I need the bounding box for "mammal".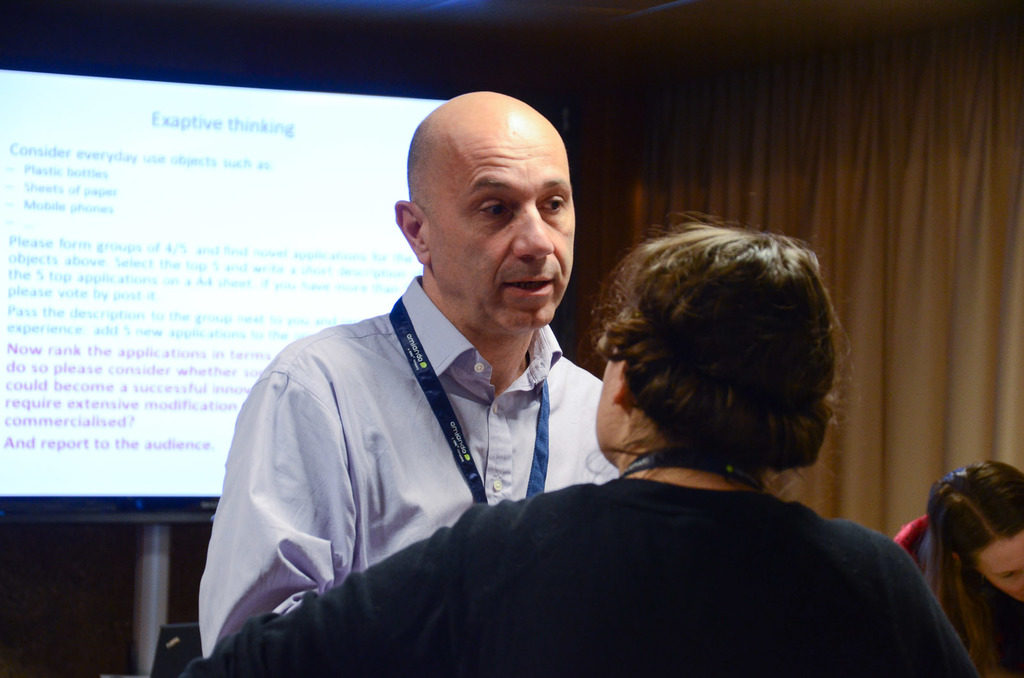
Here it is: (left=907, top=446, right=1023, bottom=652).
